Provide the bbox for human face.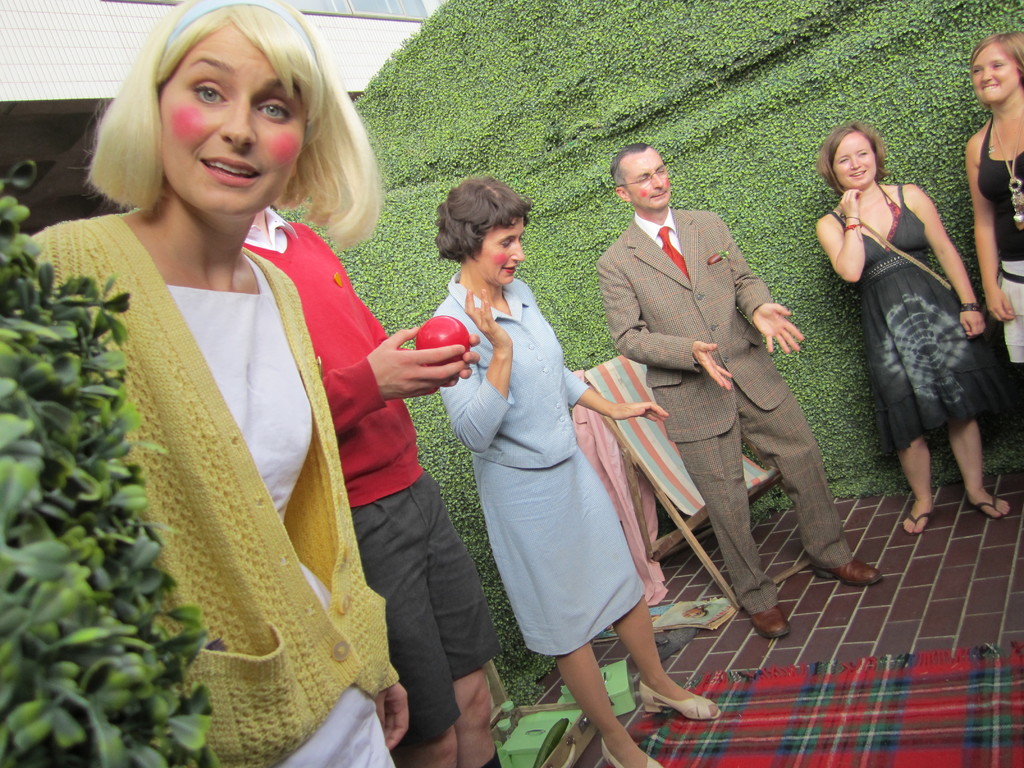
BBox(835, 135, 883, 186).
